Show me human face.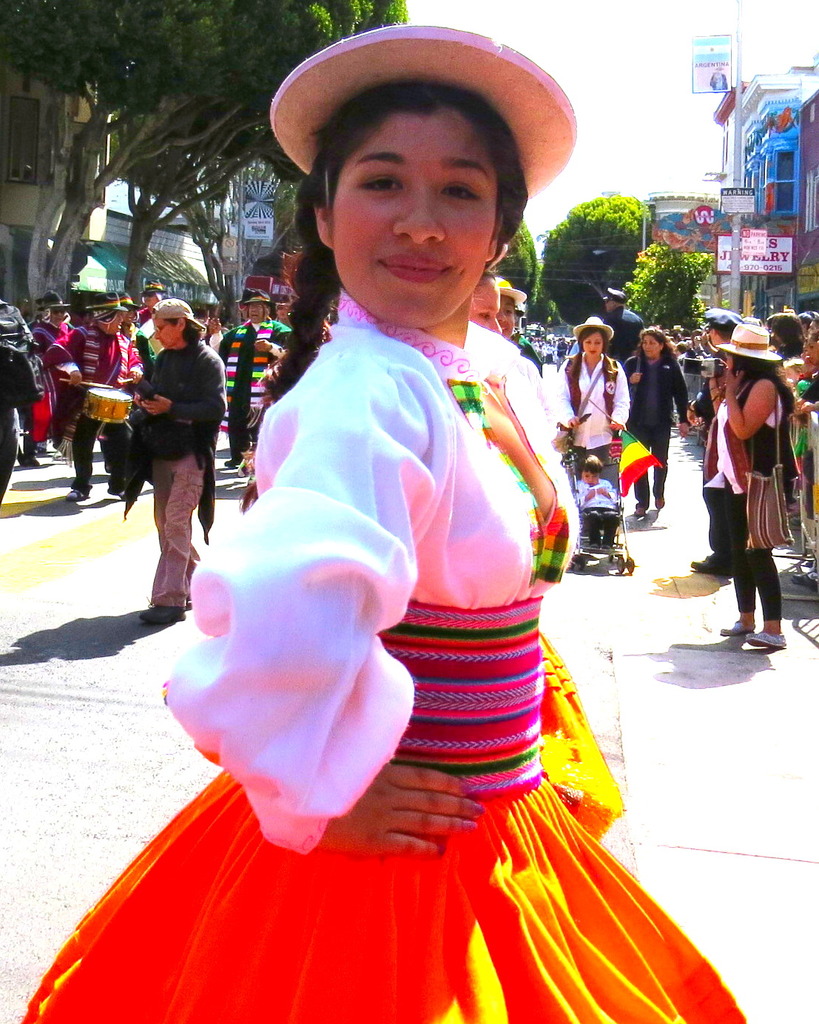
human face is here: 499, 297, 519, 334.
